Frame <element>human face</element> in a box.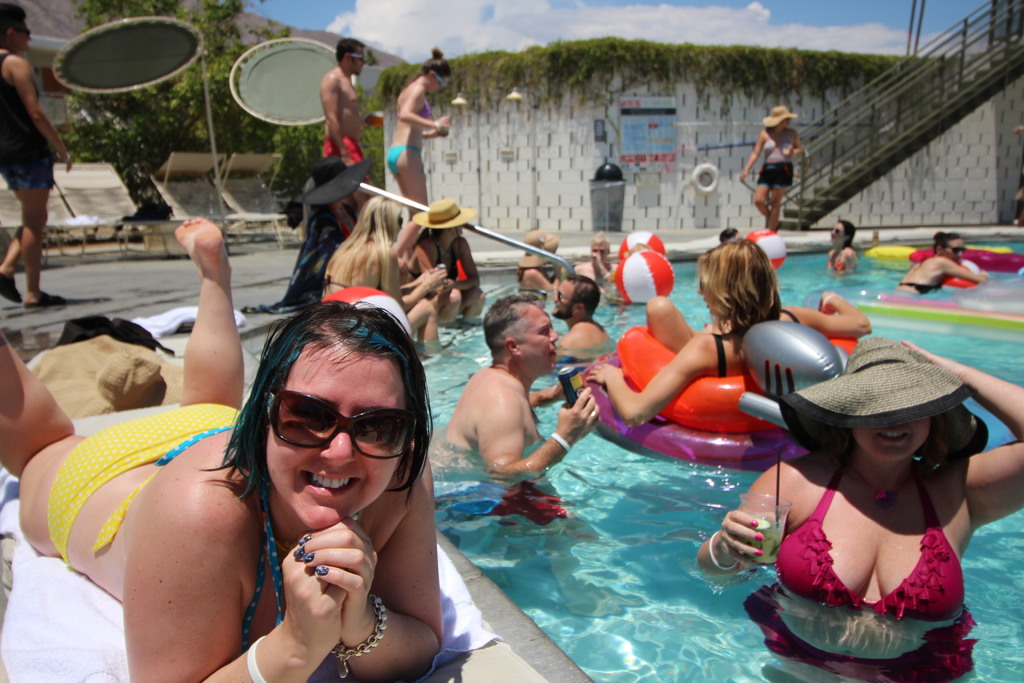
829 224 848 242.
